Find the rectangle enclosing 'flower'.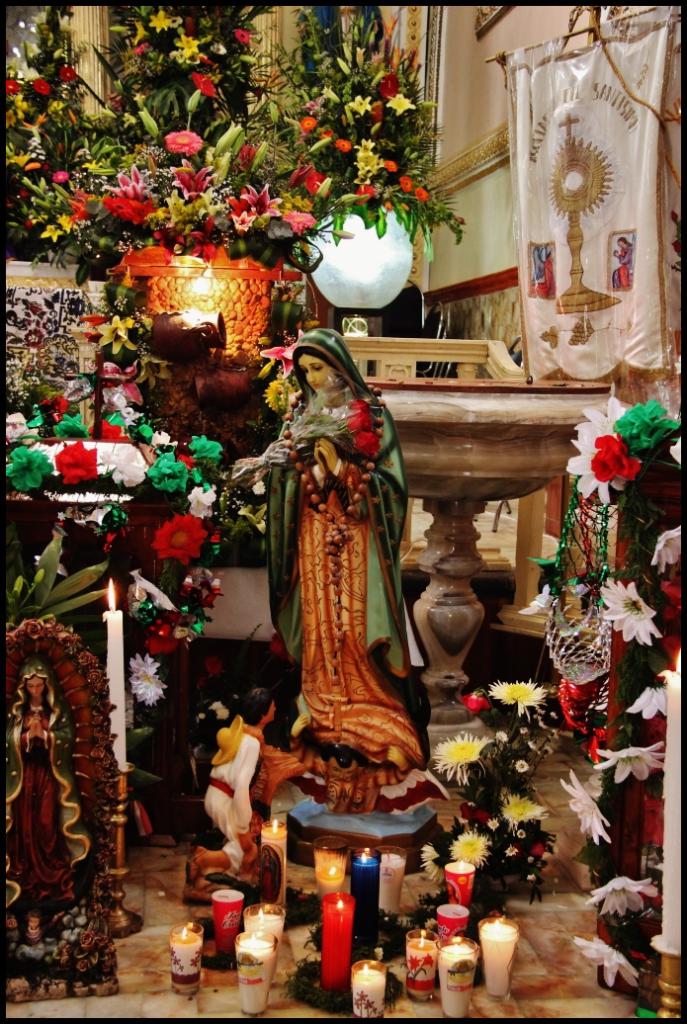
region(259, 376, 307, 414).
